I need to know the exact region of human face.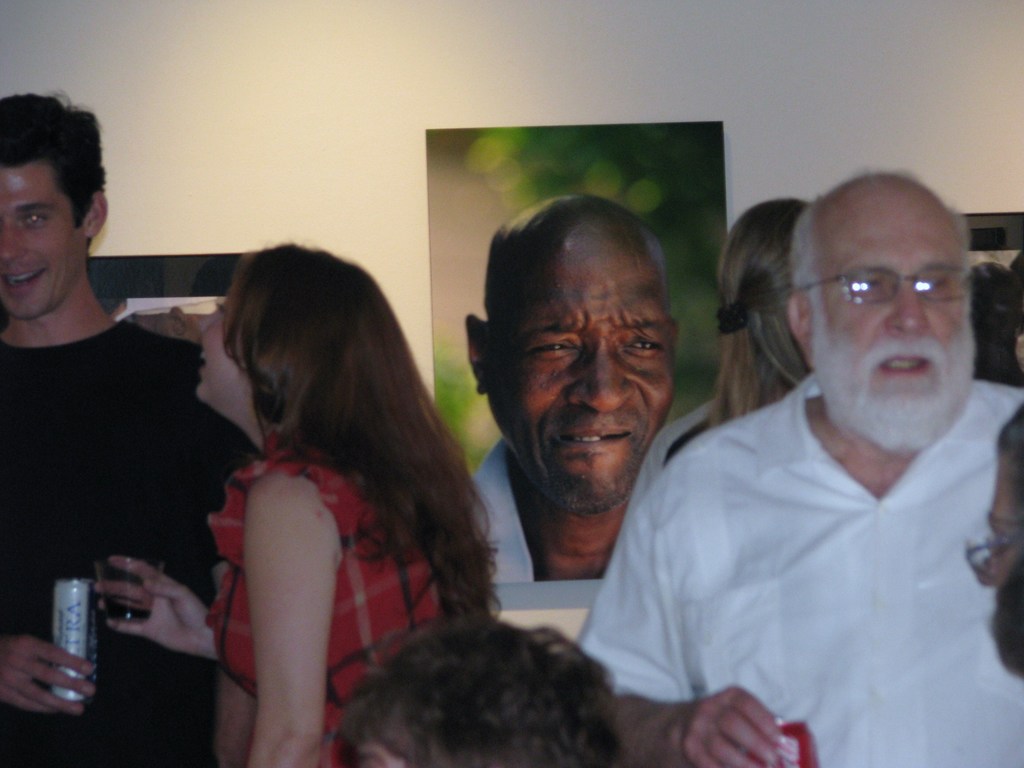
Region: detection(972, 450, 1023, 667).
